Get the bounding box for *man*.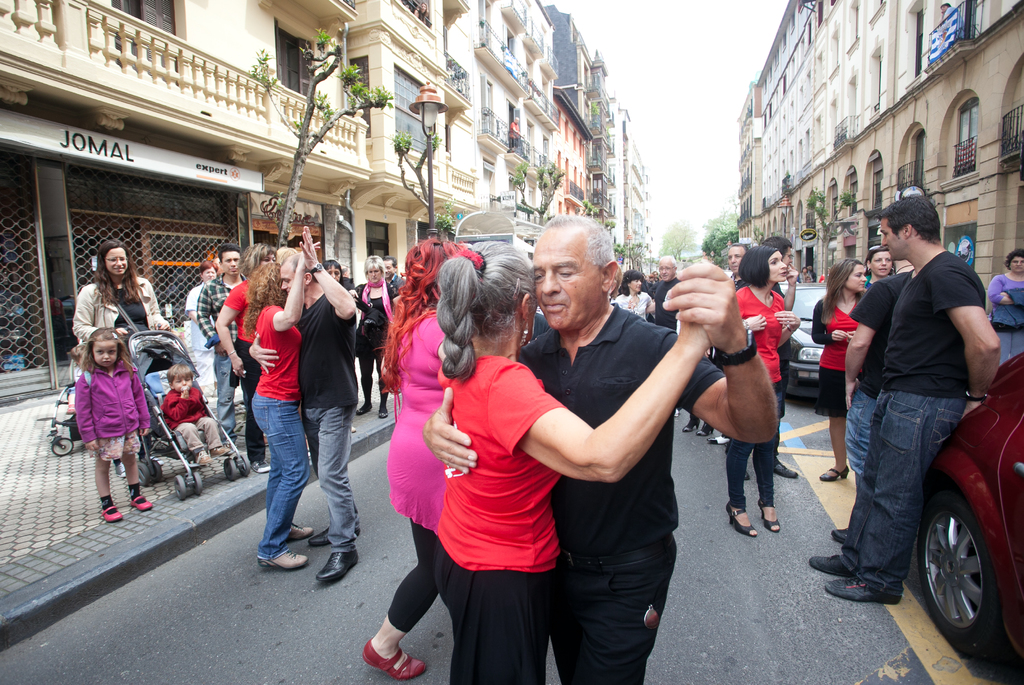
x1=504, y1=206, x2=725, y2=675.
